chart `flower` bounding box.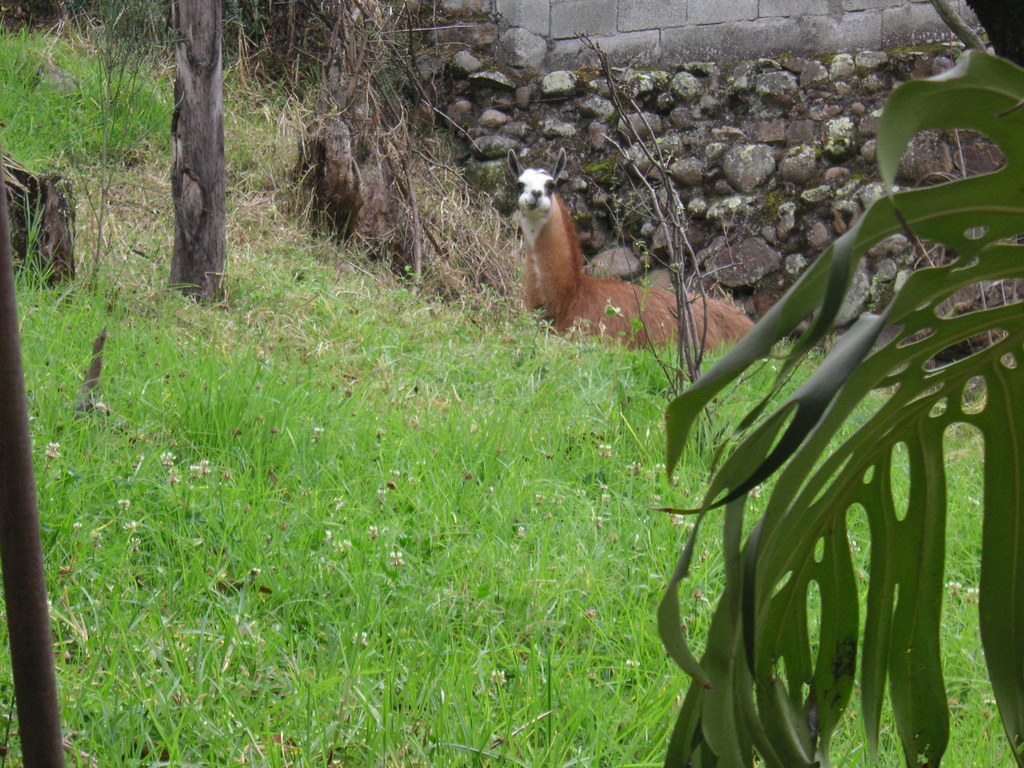
Charted: left=627, top=659, right=643, bottom=668.
